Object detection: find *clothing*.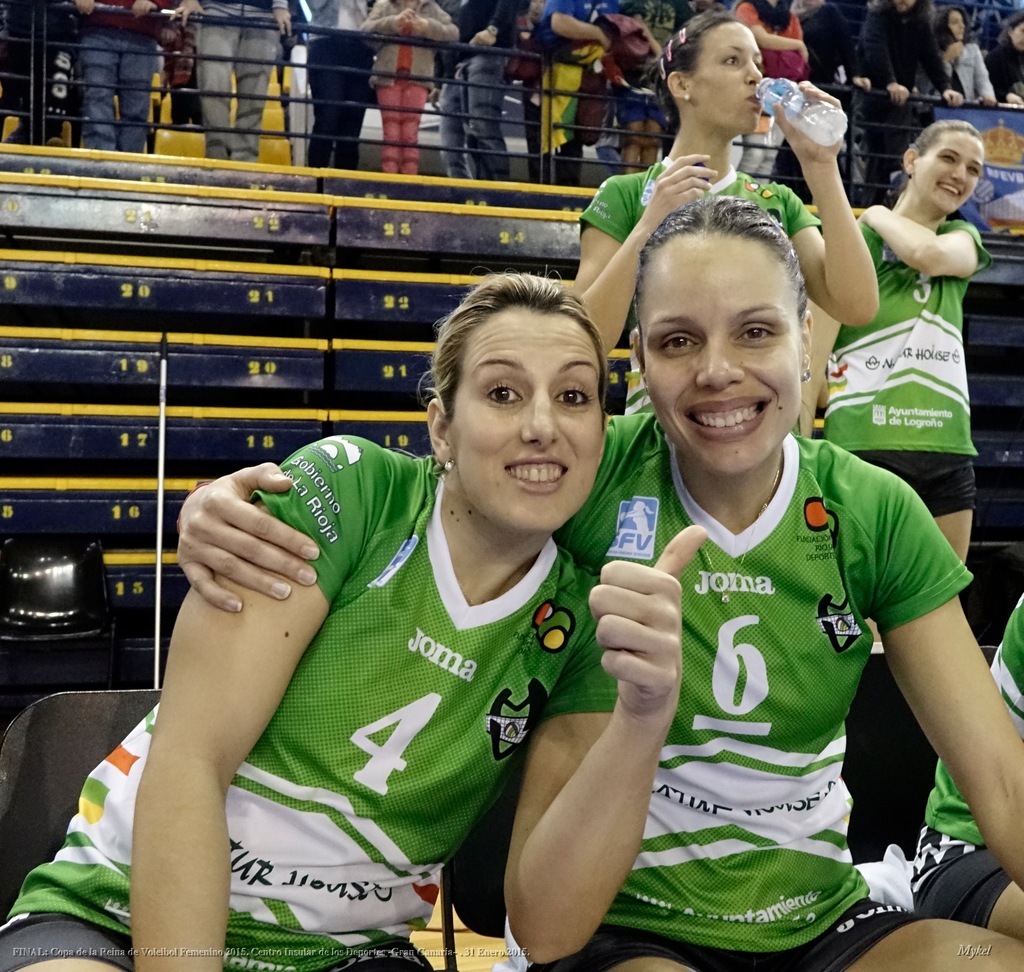
bbox=[353, 0, 460, 178].
